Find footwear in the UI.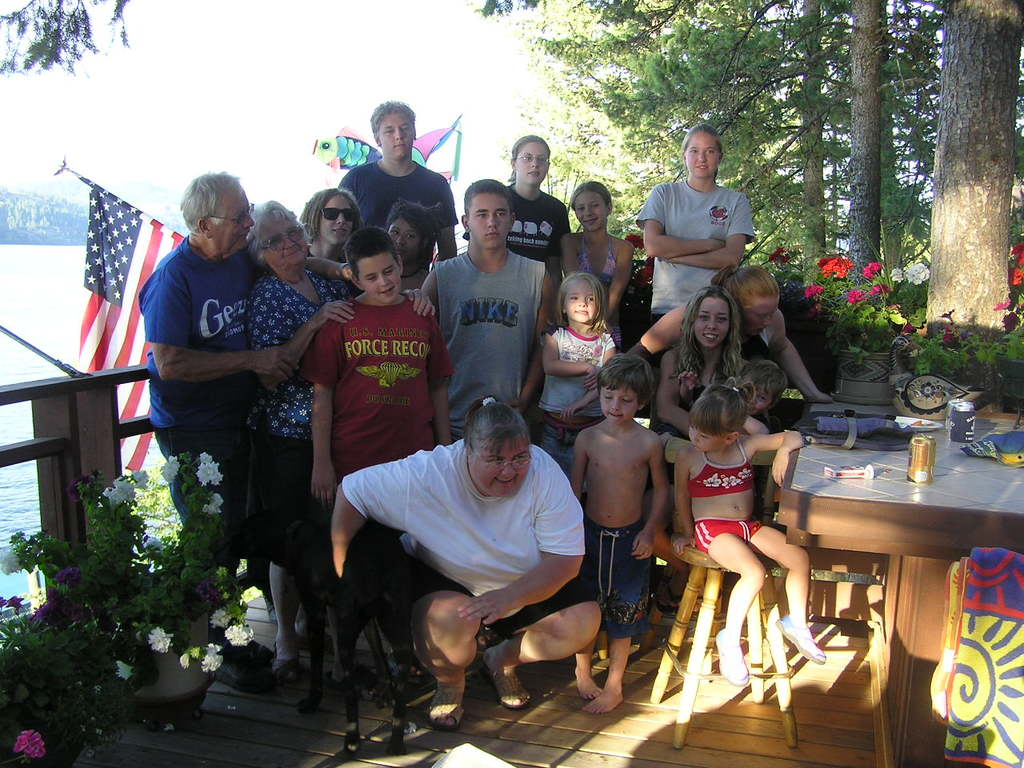
UI element at [x1=427, y1=685, x2=459, y2=730].
